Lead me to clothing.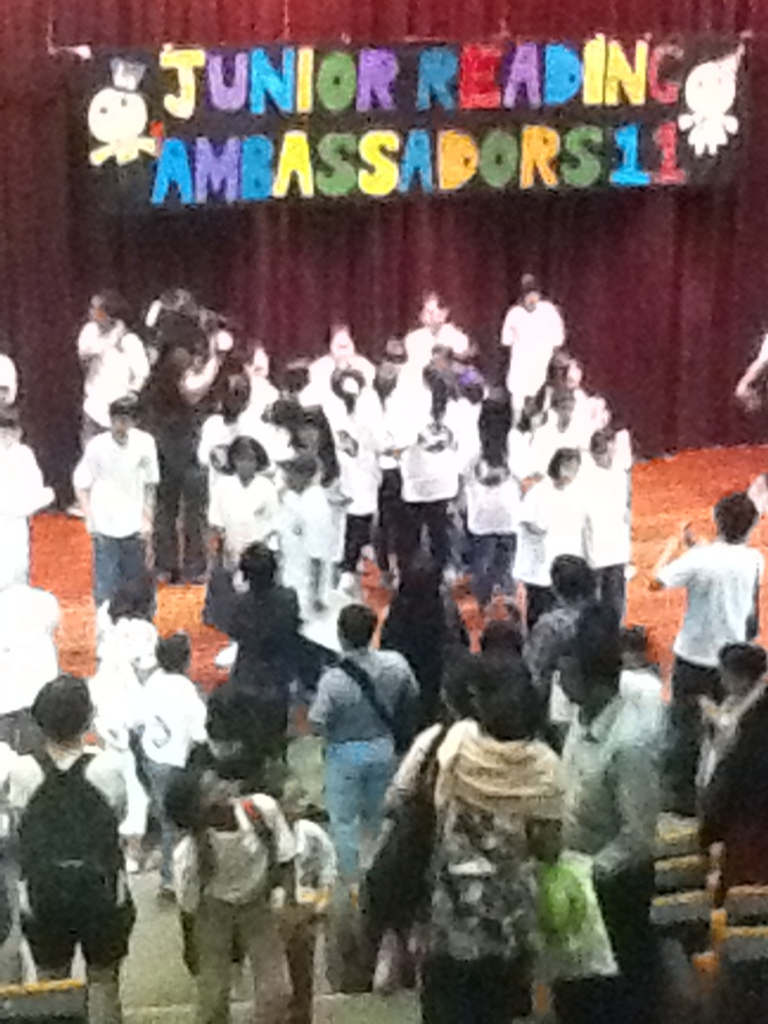
Lead to pyautogui.locateOnScreen(177, 793, 300, 1015).
